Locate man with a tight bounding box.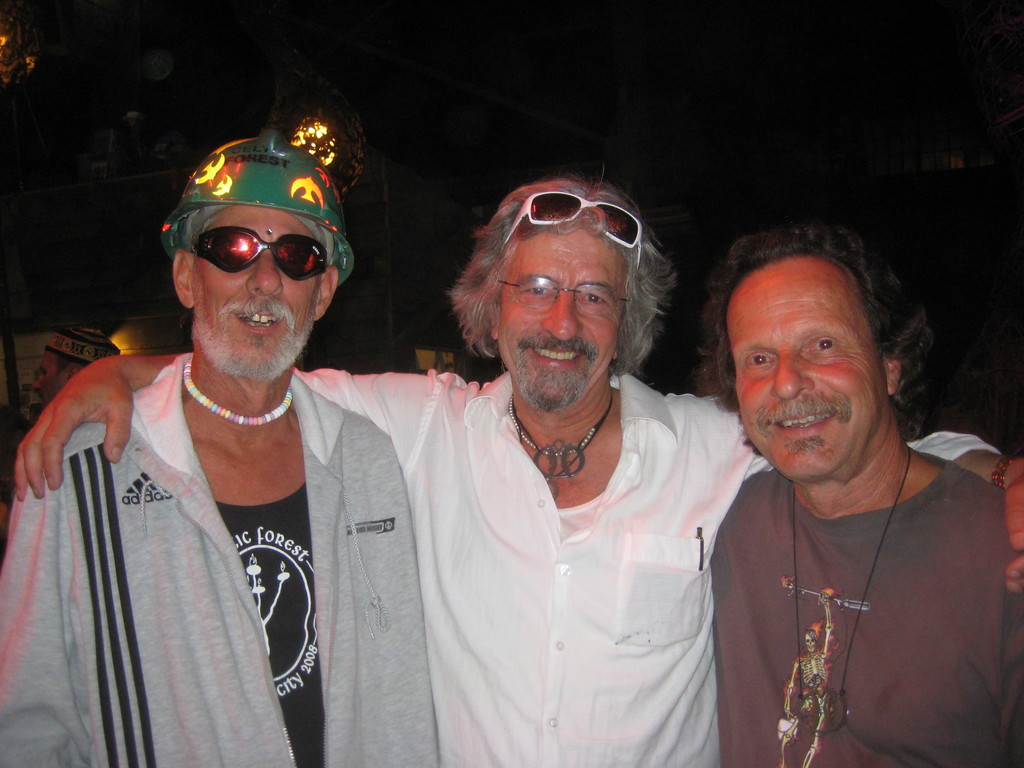
Rect(13, 172, 1023, 767).
